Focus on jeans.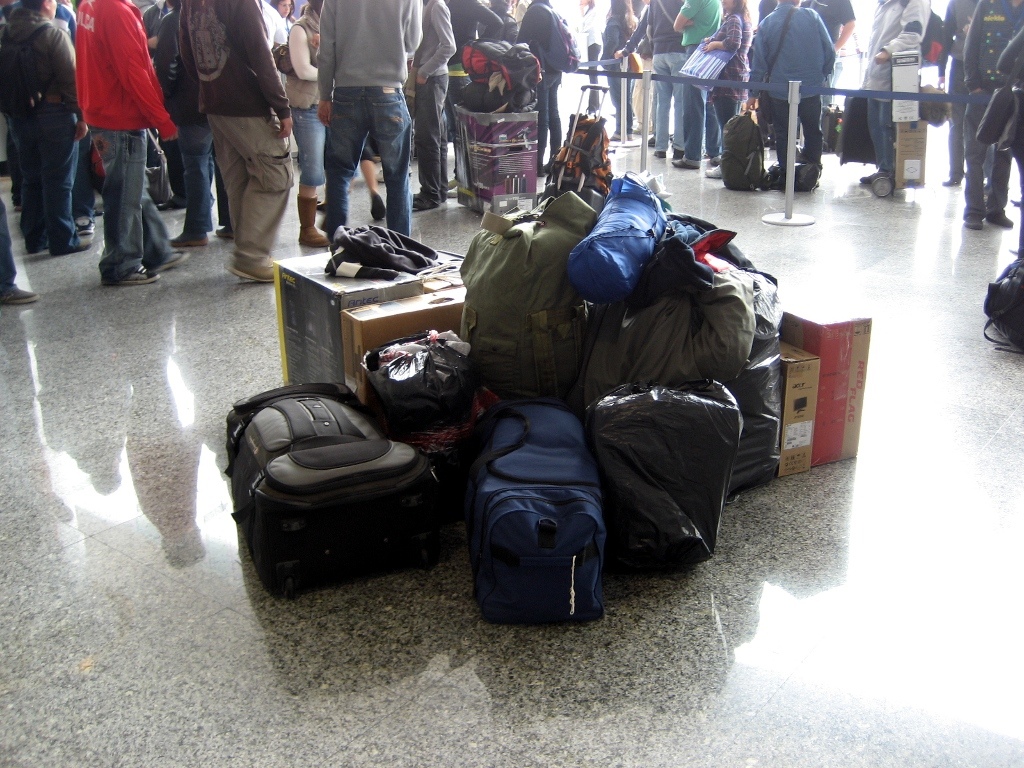
Focused at region(967, 98, 1005, 215).
